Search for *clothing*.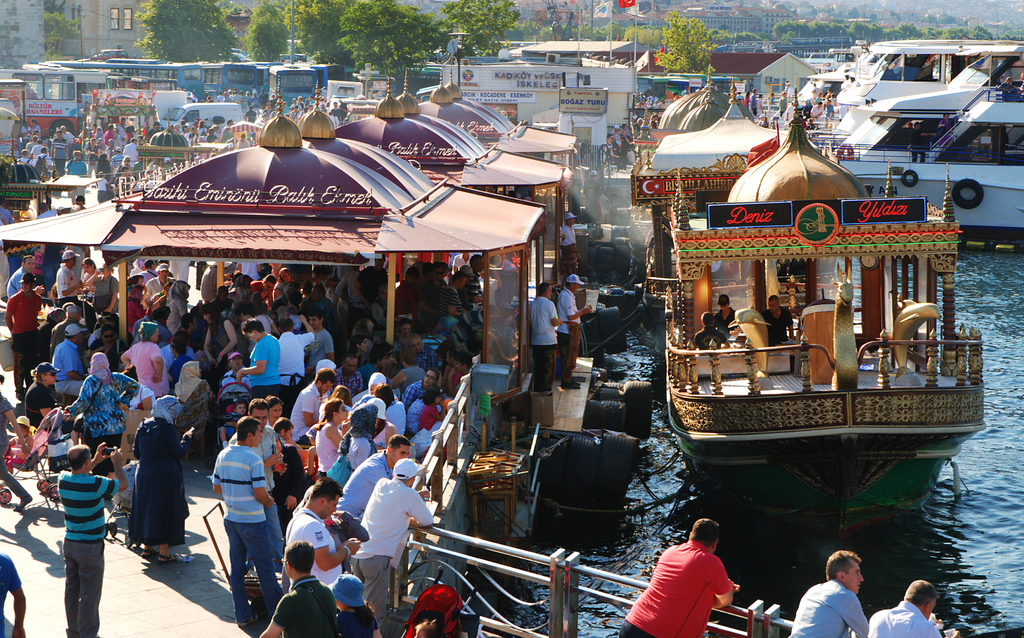
Found at 27/380/60/423.
